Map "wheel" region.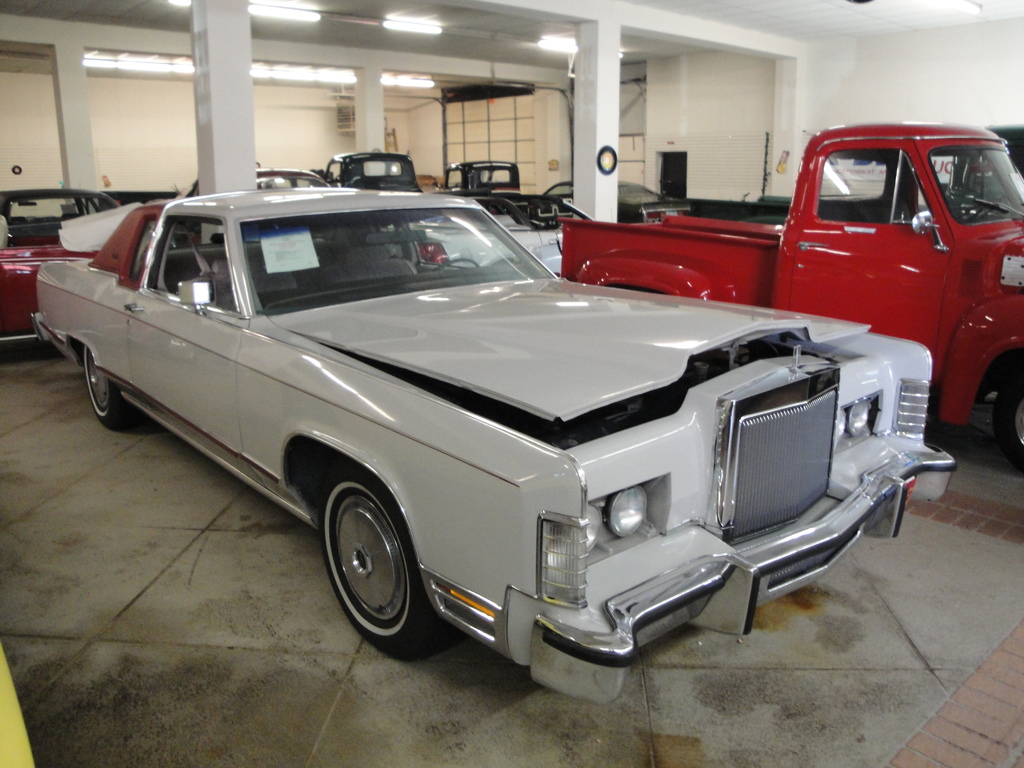
Mapped to 986:373:1023:465.
